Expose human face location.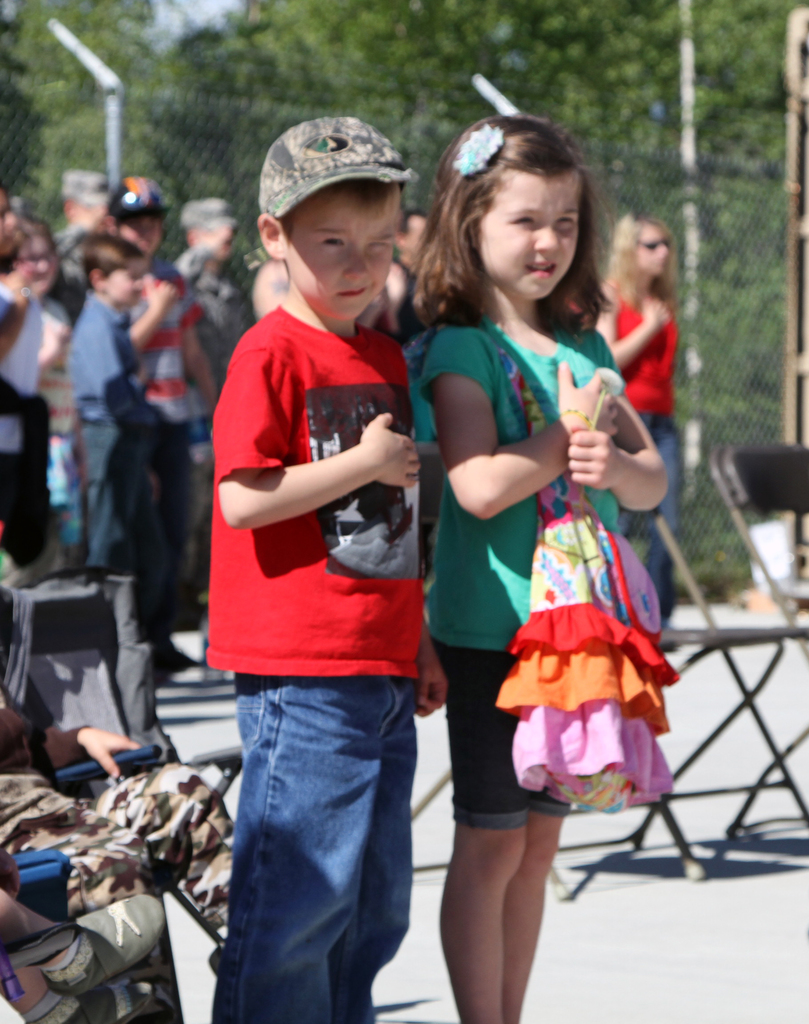
Exposed at [635,221,669,283].
